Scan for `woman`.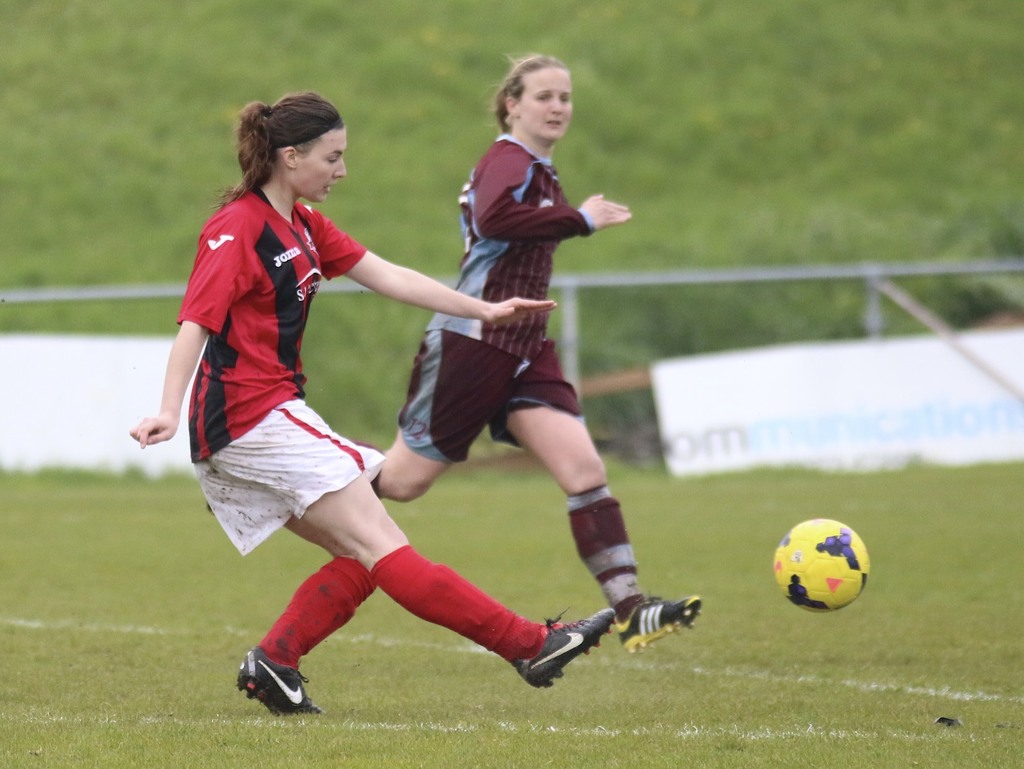
Scan result: rect(351, 48, 712, 652).
